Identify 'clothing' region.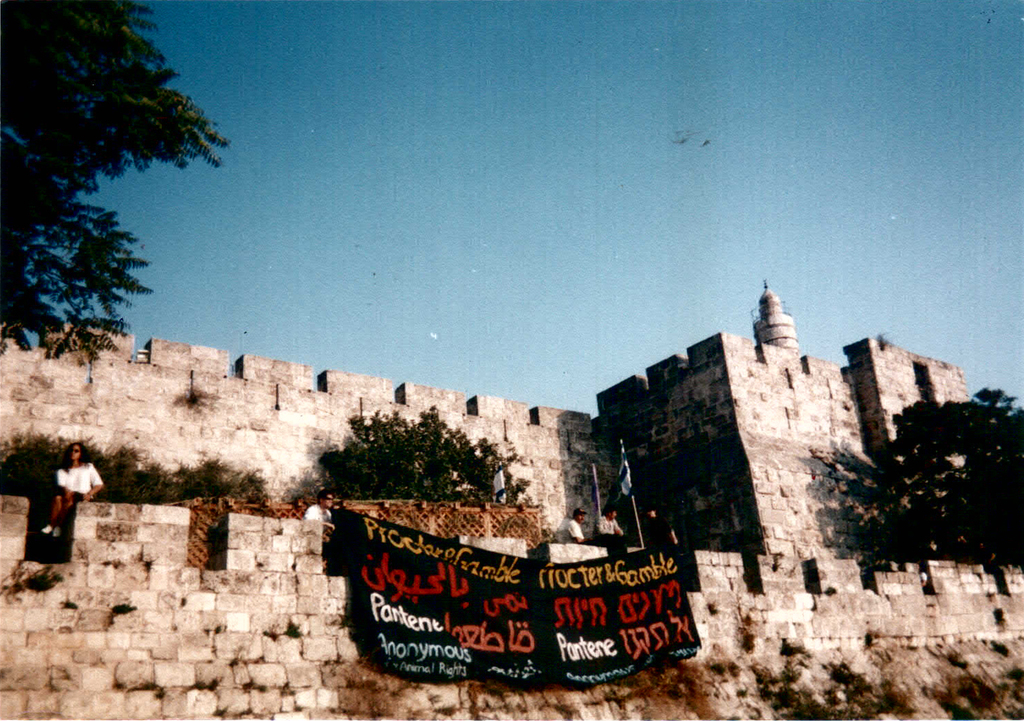
Region: bbox=(566, 520, 584, 540).
